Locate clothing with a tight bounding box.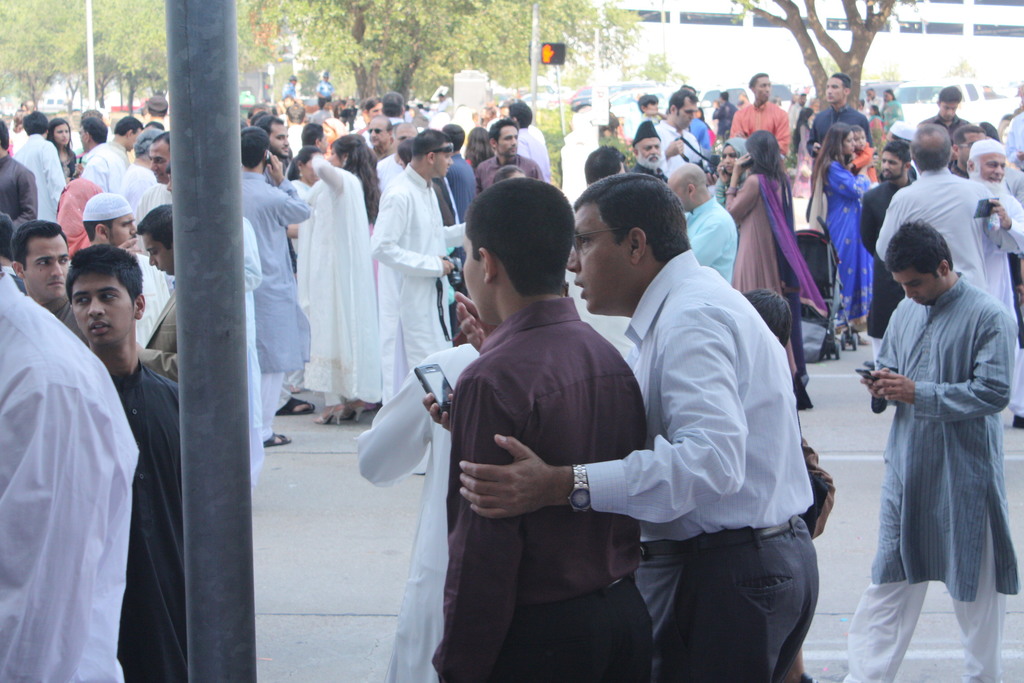
box(886, 101, 902, 136).
